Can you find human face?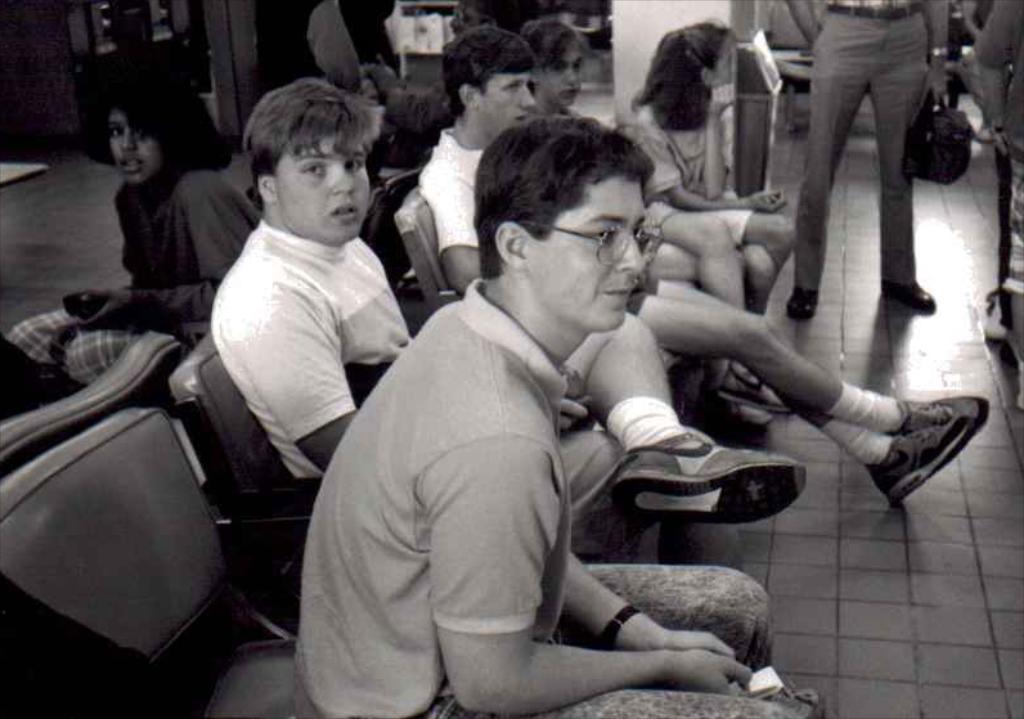
Yes, bounding box: bbox(109, 108, 161, 185).
